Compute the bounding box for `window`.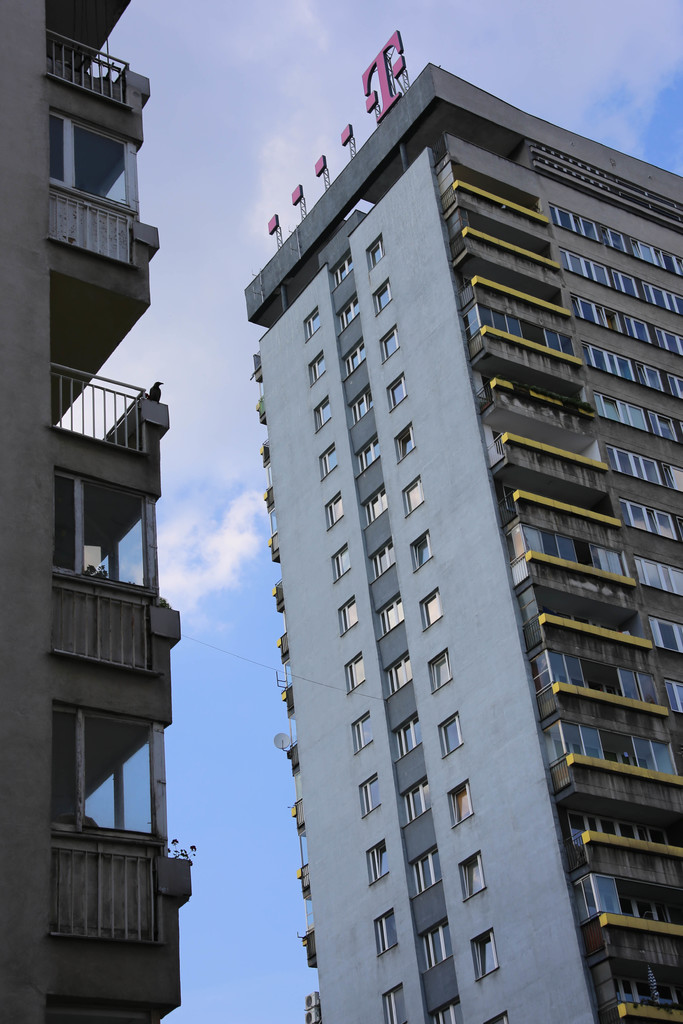
select_region(383, 325, 402, 367).
